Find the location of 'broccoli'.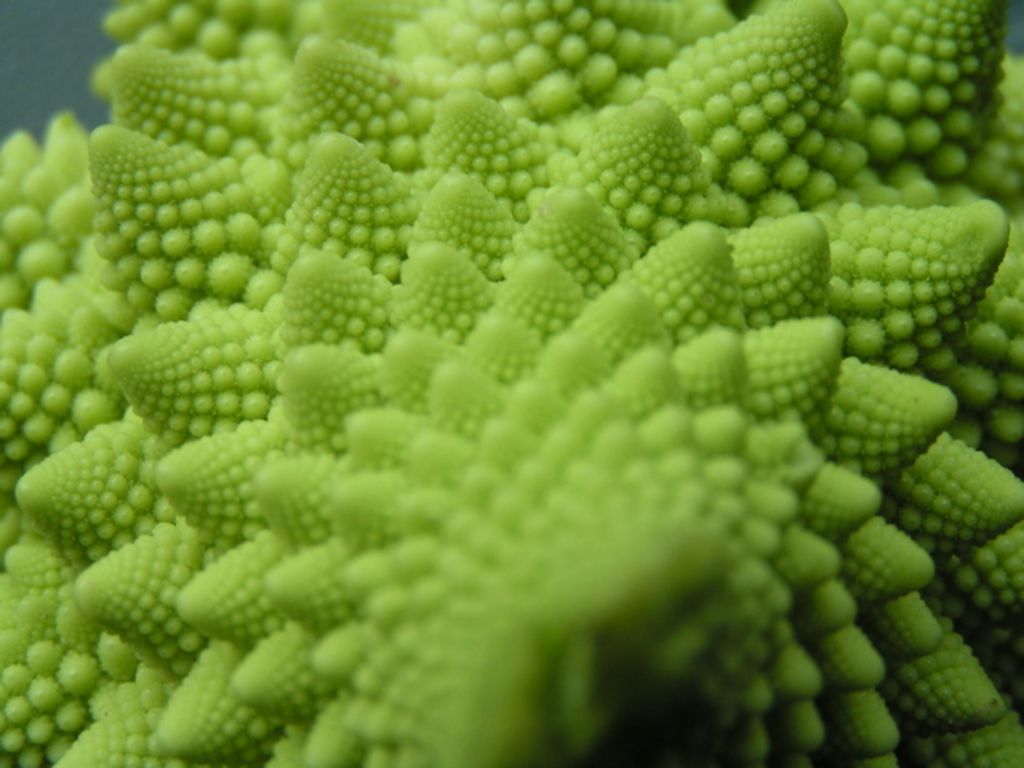
Location: (0,0,1022,766).
